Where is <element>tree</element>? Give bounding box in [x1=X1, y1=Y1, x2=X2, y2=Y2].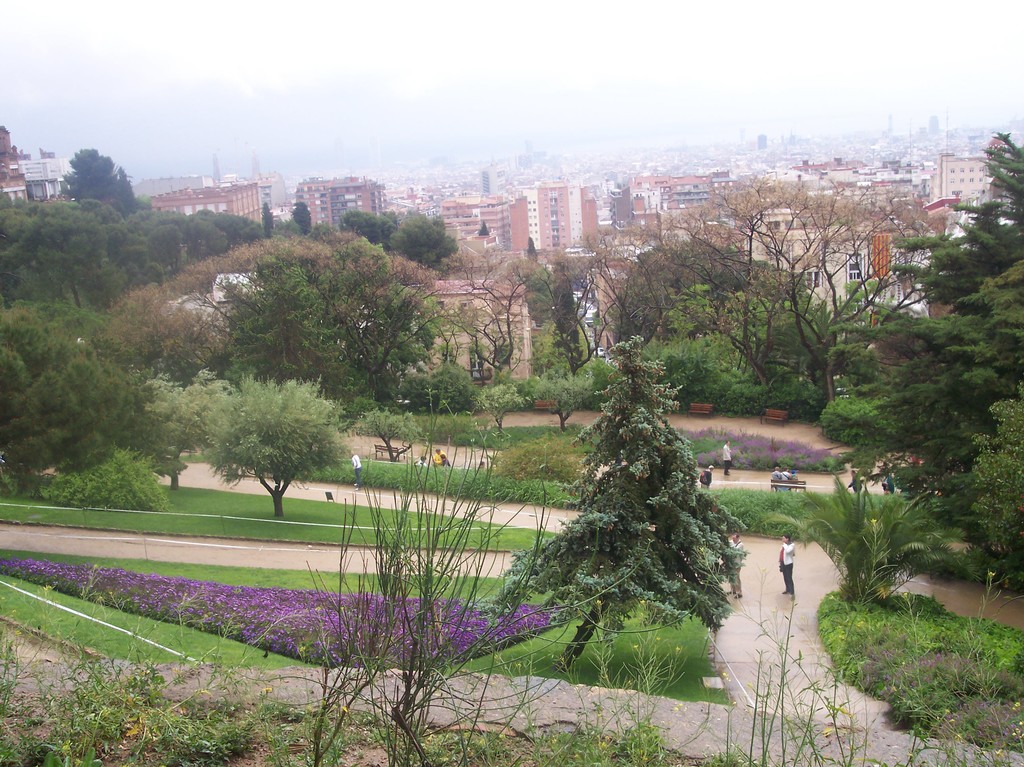
[x1=602, y1=235, x2=929, y2=420].
